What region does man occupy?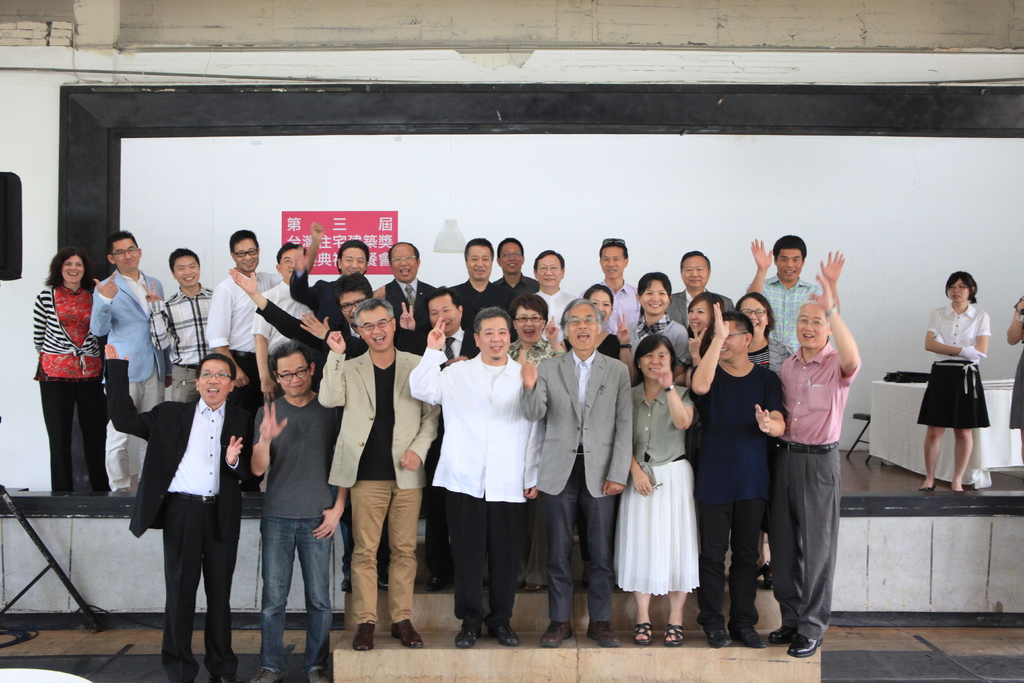
bbox=(490, 236, 541, 300).
